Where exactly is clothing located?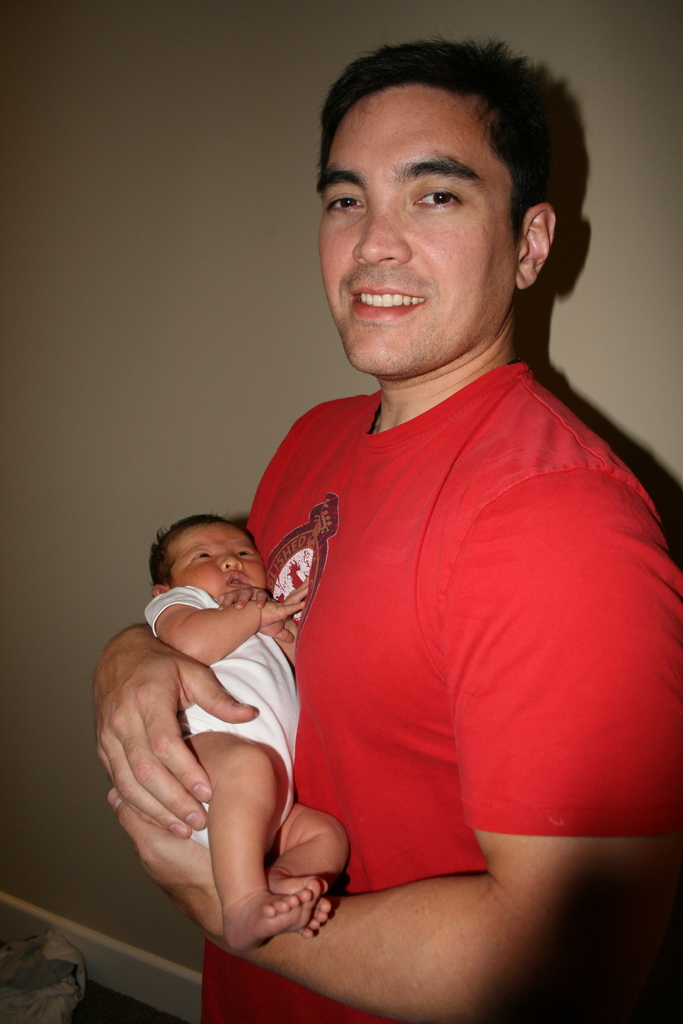
Its bounding box is {"x1": 134, "y1": 579, "x2": 321, "y2": 860}.
